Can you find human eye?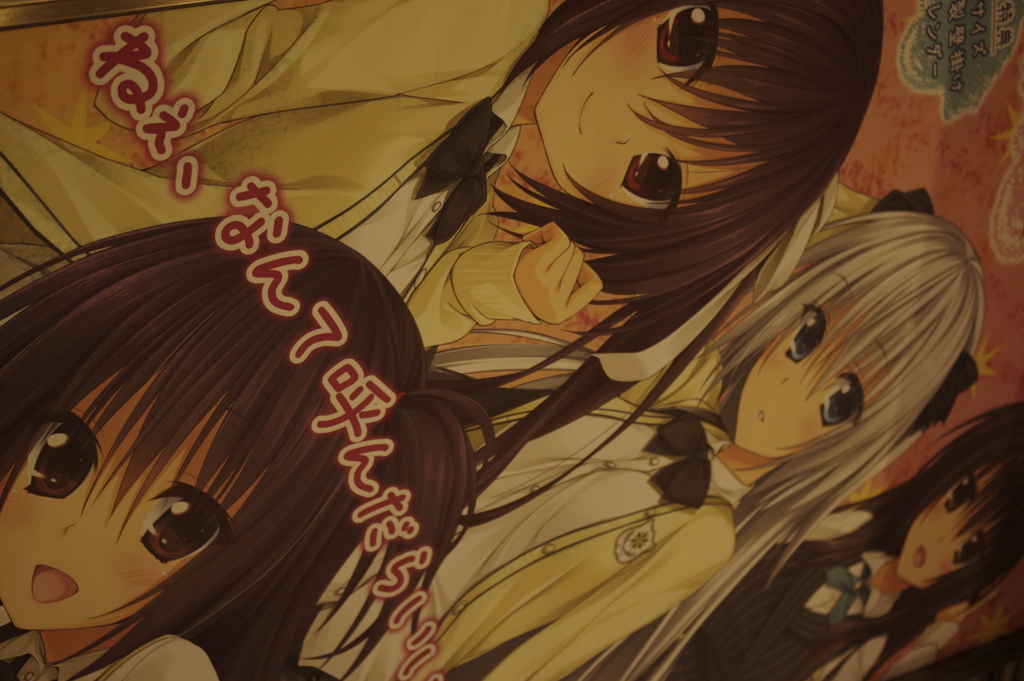
Yes, bounding box: box=[944, 477, 982, 509].
